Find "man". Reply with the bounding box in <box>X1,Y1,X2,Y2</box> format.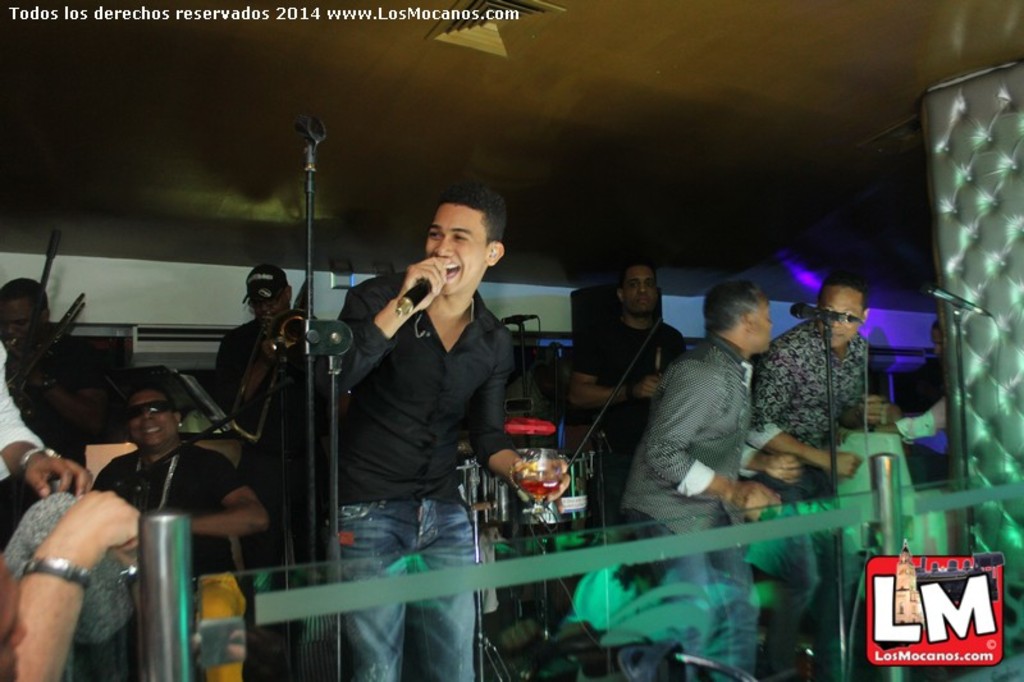
<box>97,365,270,536</box>.
